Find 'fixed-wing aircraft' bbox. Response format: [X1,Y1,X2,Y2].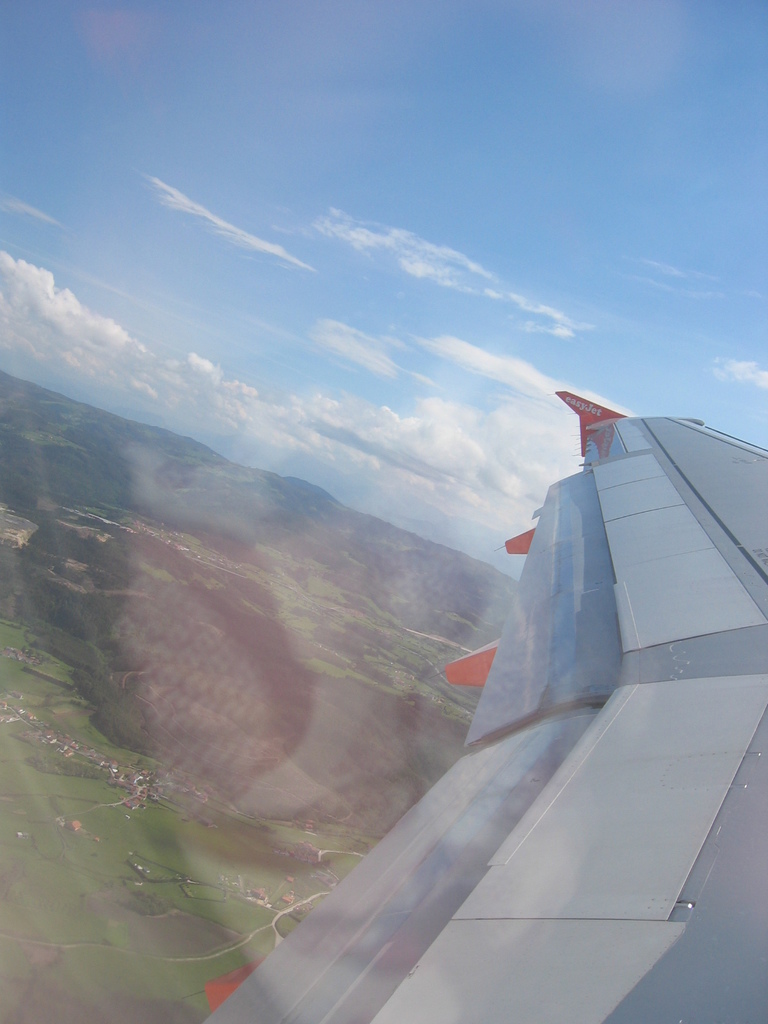
[184,374,767,1023].
